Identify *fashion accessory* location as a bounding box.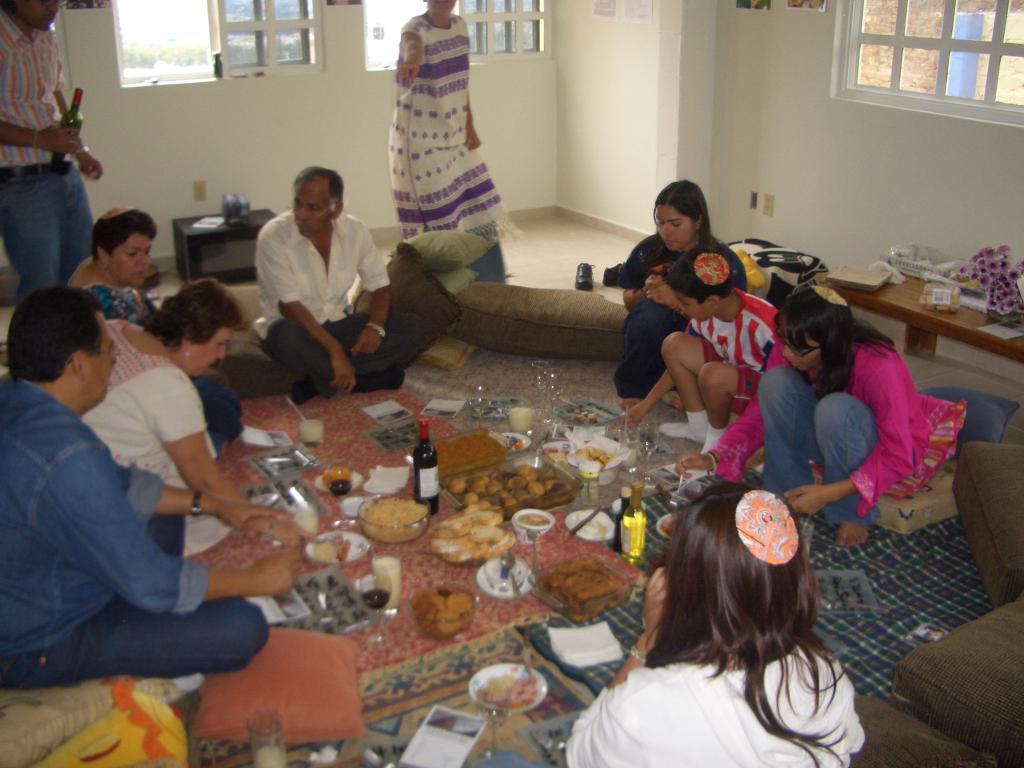
29,127,42,146.
